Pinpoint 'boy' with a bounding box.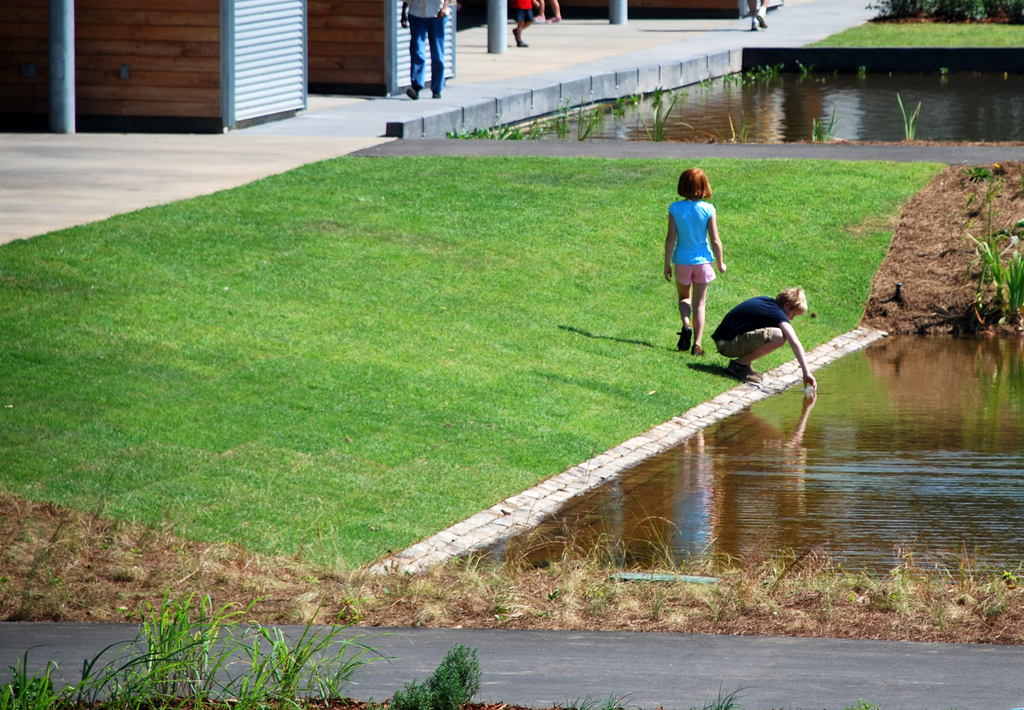
box=[712, 281, 815, 391].
